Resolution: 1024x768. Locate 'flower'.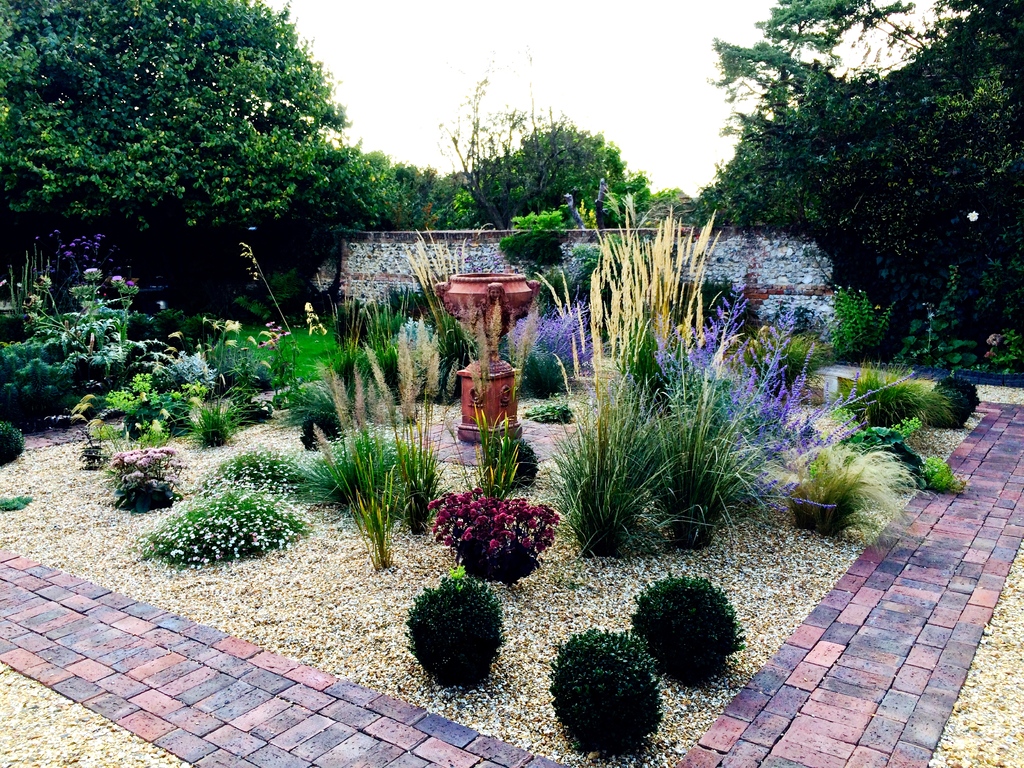
<bbox>1, 276, 10, 288</bbox>.
